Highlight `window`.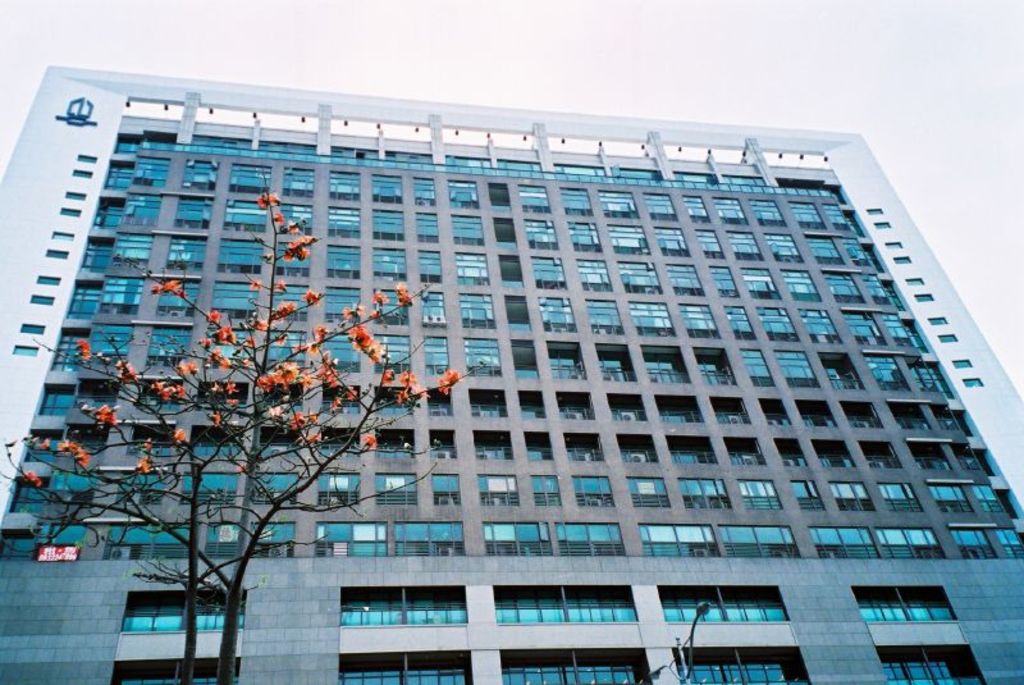
Highlighted region: 932:319:943:325.
